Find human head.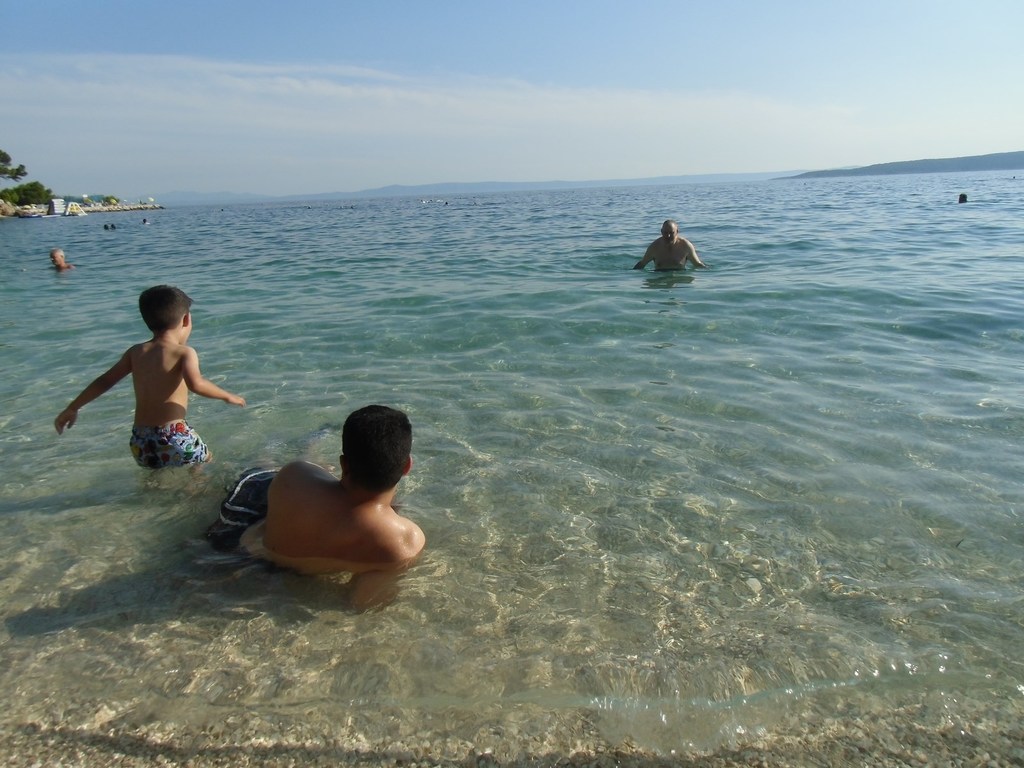
Rect(51, 249, 68, 268).
